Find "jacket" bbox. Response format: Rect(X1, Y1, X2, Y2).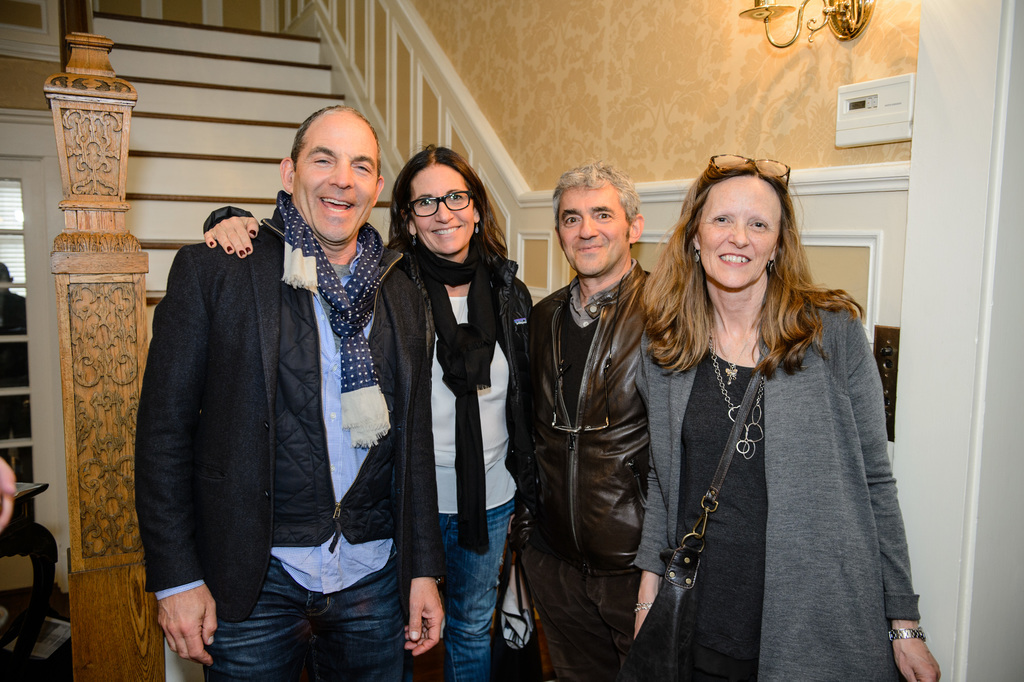
Rect(372, 226, 536, 583).
